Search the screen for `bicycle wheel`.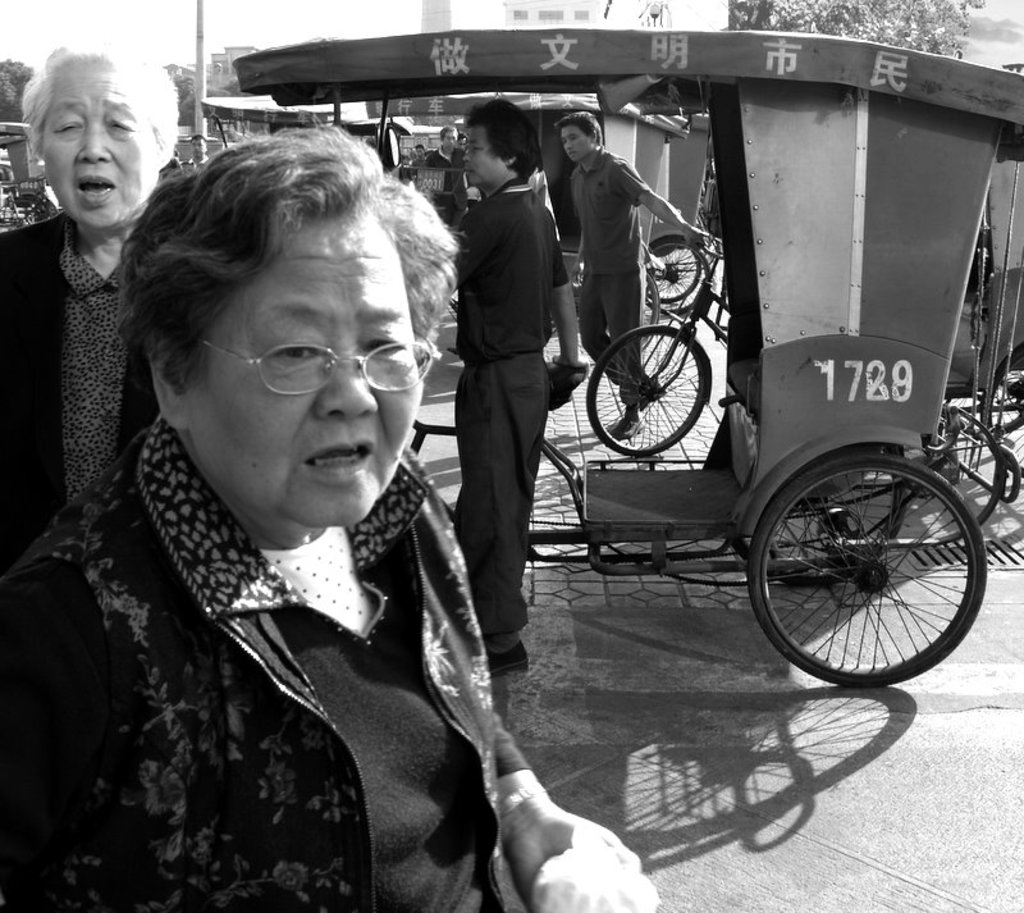
Found at x1=585 y1=325 x2=707 y2=456.
